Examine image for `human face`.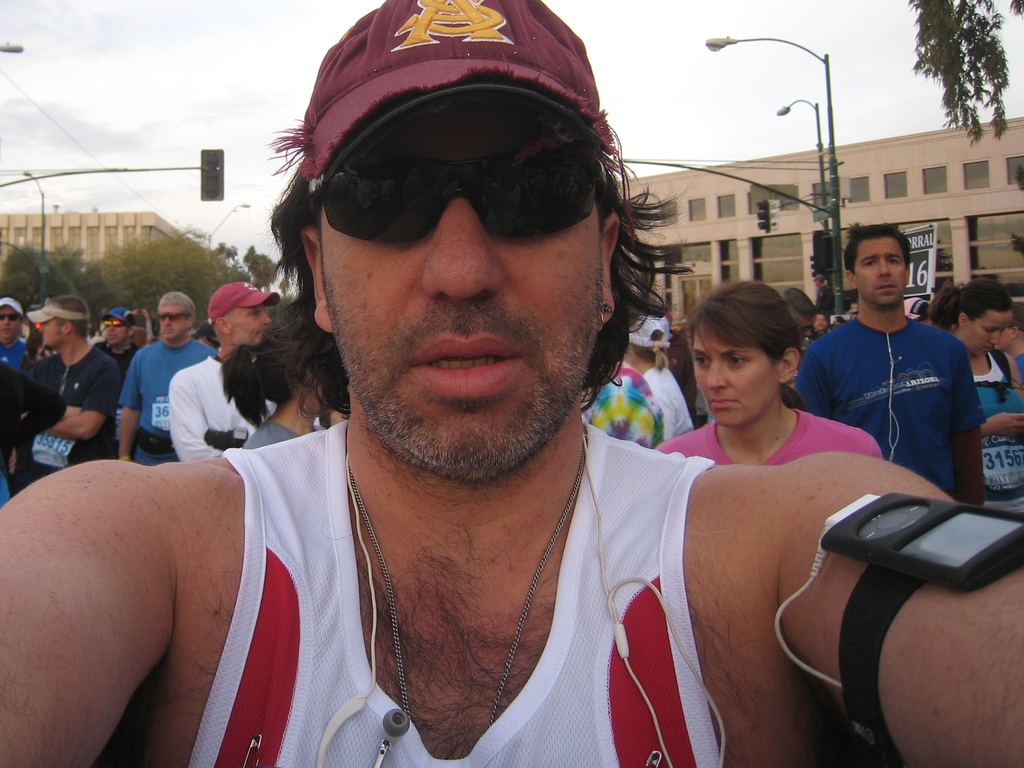
Examination result: {"left": 229, "top": 309, "right": 271, "bottom": 346}.
